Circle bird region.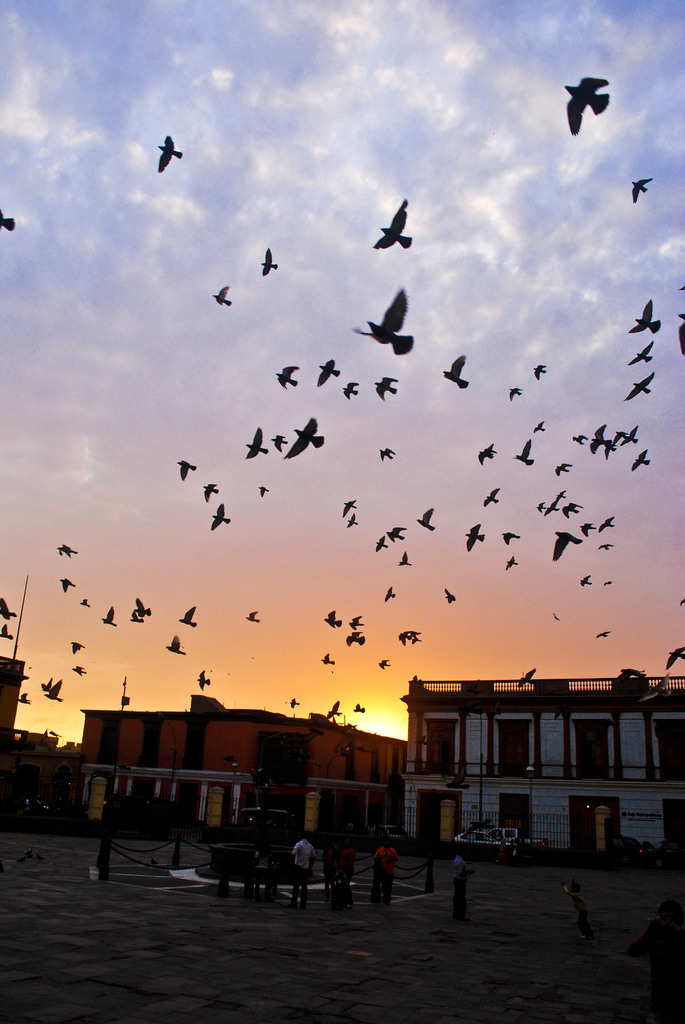
Region: 382,660,391,668.
